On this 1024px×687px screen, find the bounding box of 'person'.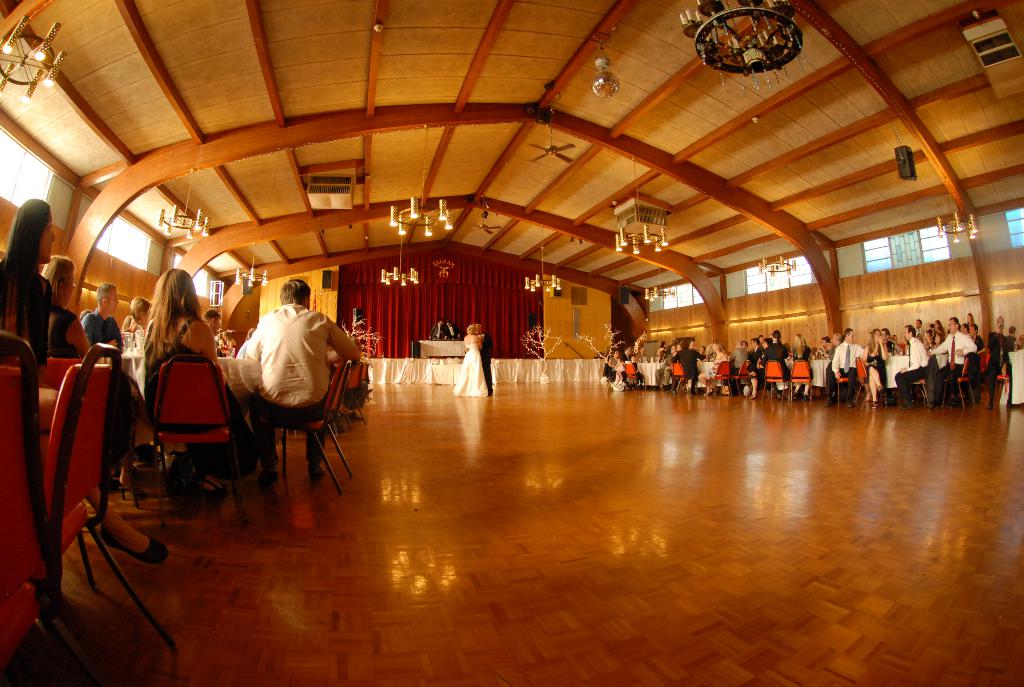
Bounding box: {"x1": 749, "y1": 336, "x2": 760, "y2": 372}.
